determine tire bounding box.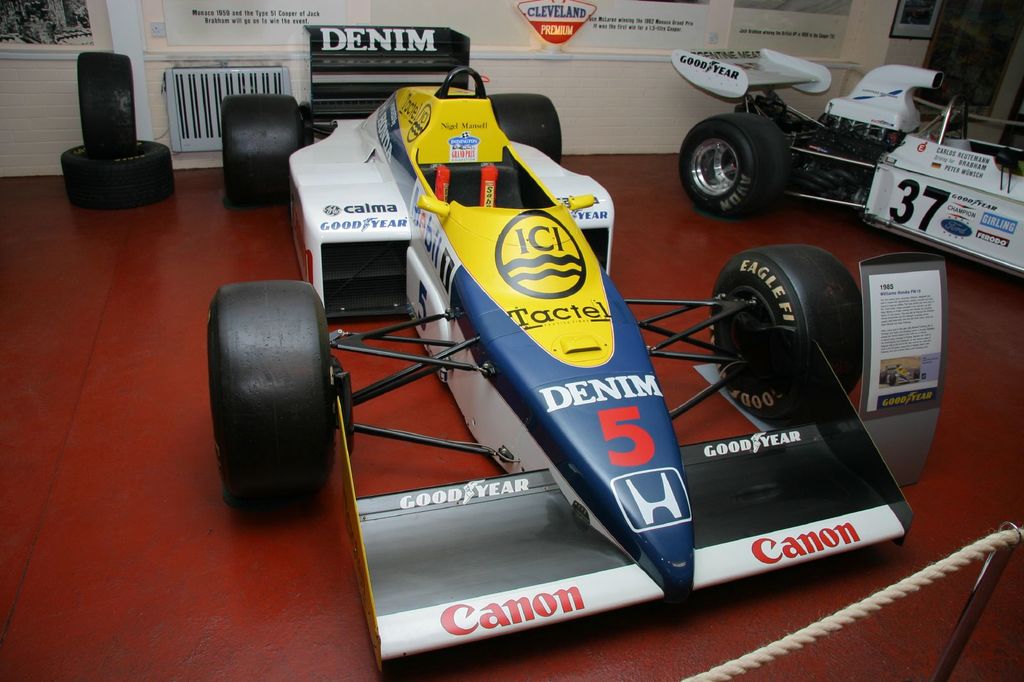
Determined: 913/370/922/382.
